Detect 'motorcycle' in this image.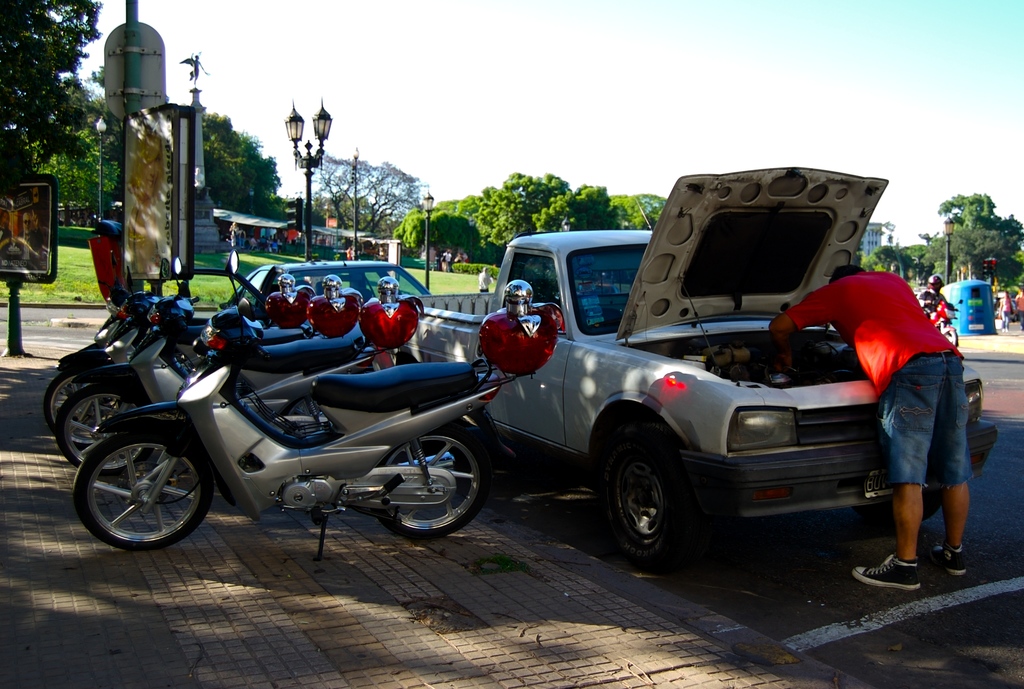
Detection: 40 253 529 558.
